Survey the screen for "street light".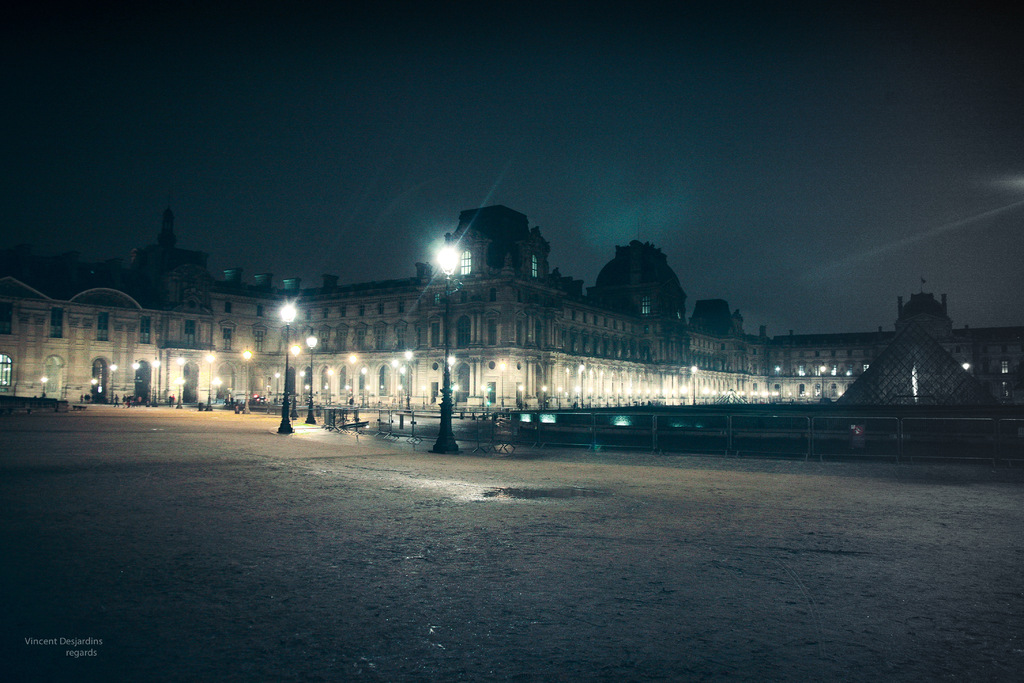
Survey found: detection(573, 384, 580, 405).
